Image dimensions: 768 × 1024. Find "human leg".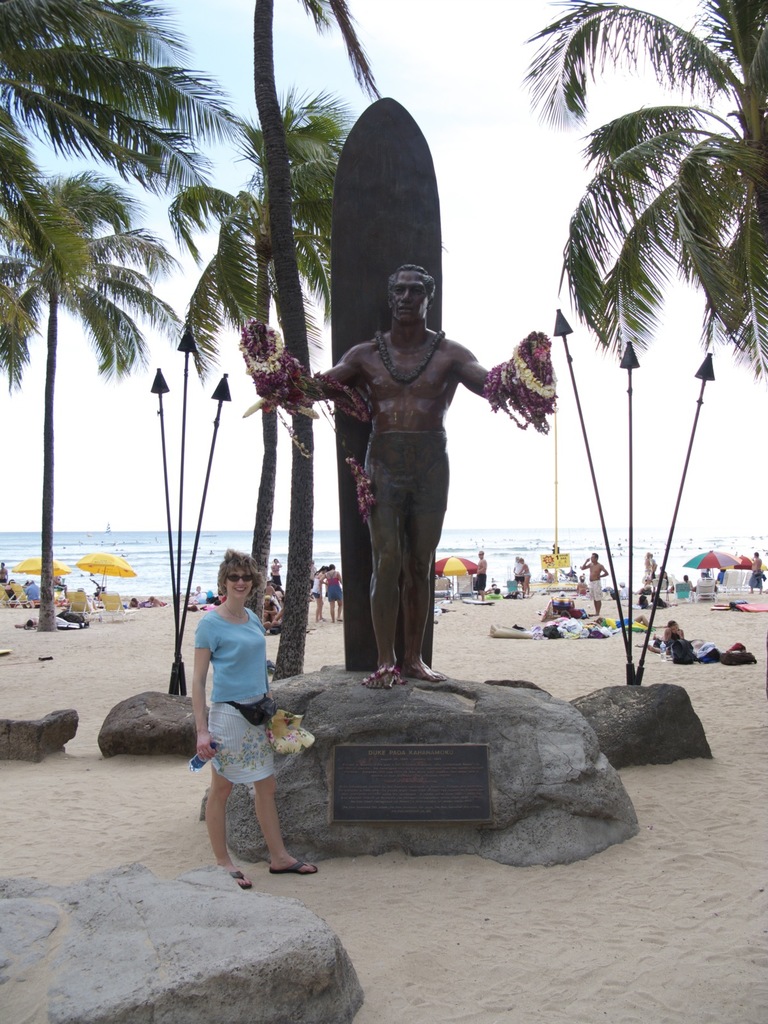
pyautogui.locateOnScreen(202, 762, 258, 881).
